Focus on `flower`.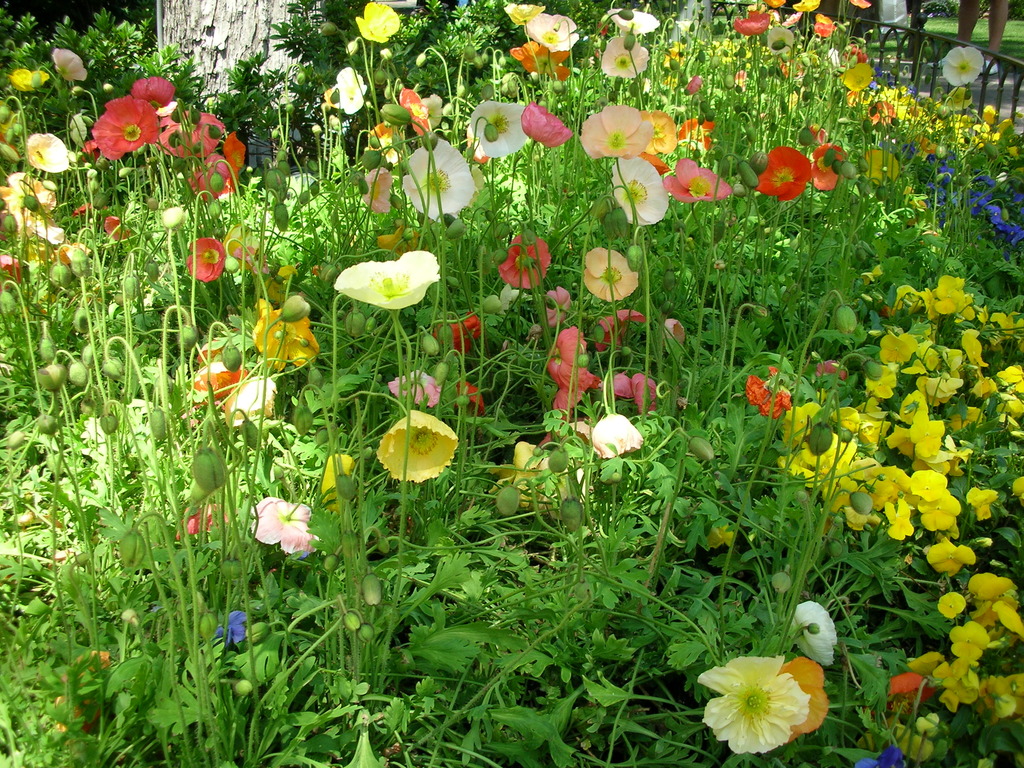
Focused at rect(989, 671, 1023, 719).
